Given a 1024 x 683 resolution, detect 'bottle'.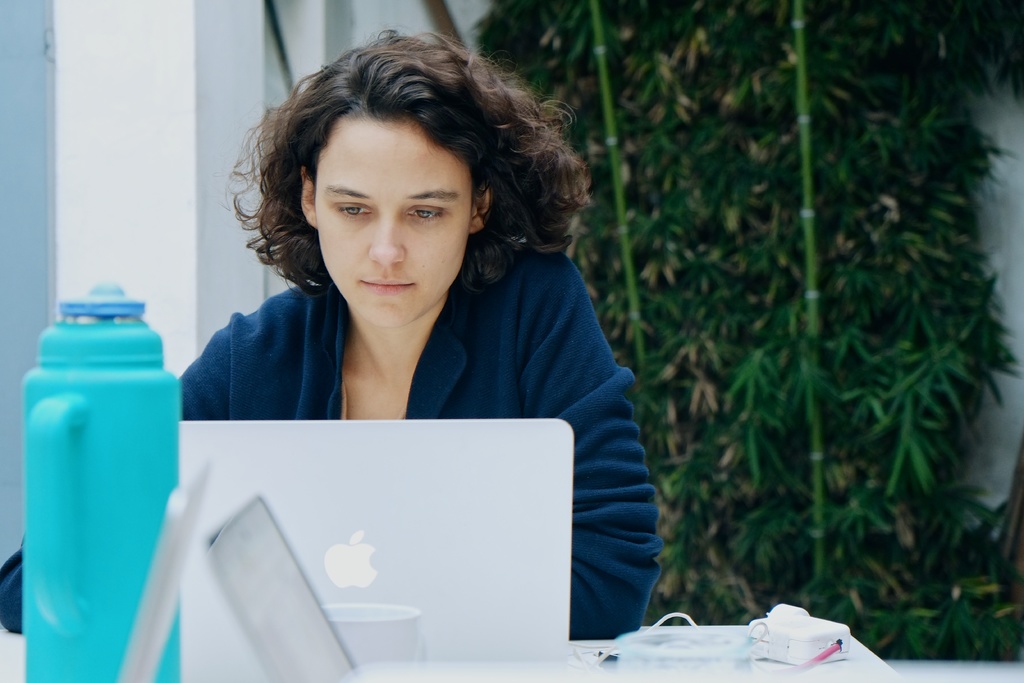
select_region(26, 269, 183, 654).
